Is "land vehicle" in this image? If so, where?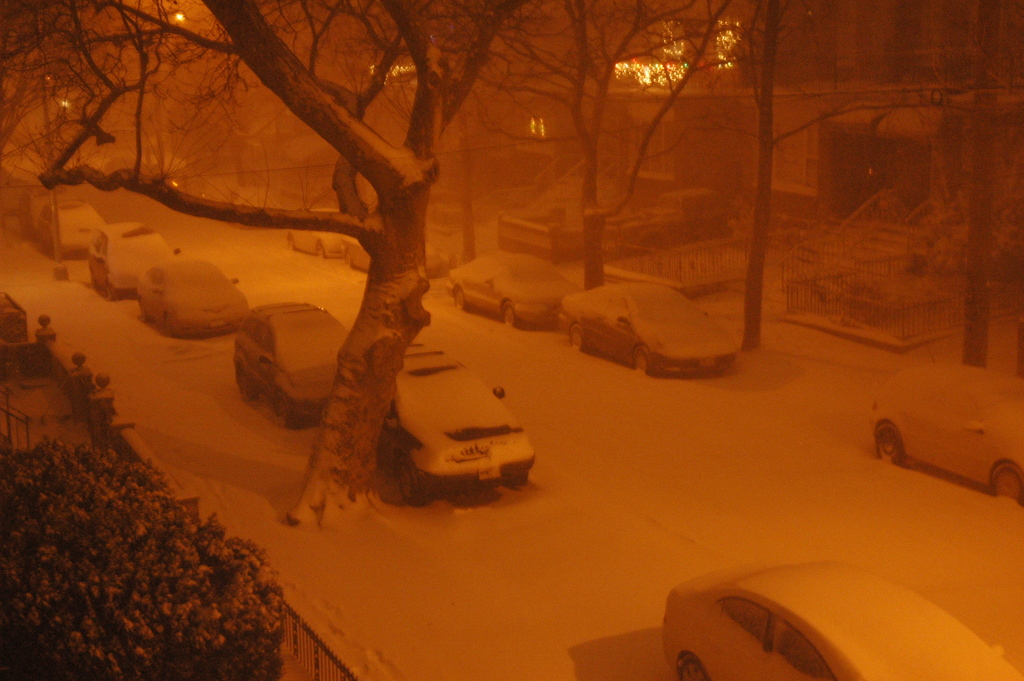
Yes, at [x1=132, y1=252, x2=249, y2=343].
